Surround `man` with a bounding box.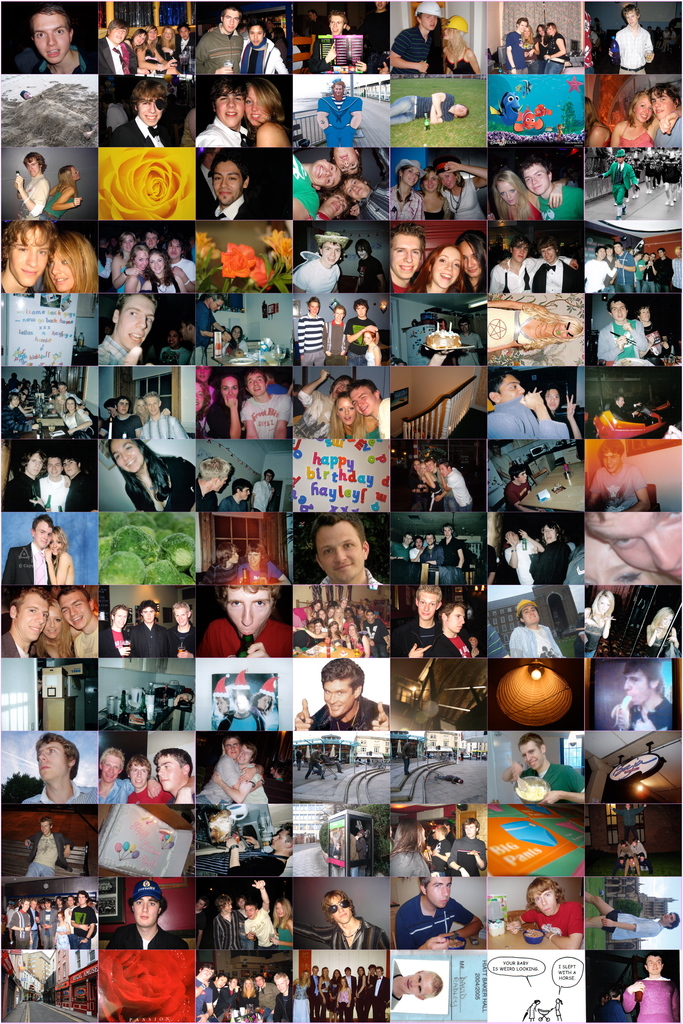
<bbox>106, 880, 205, 955</bbox>.
